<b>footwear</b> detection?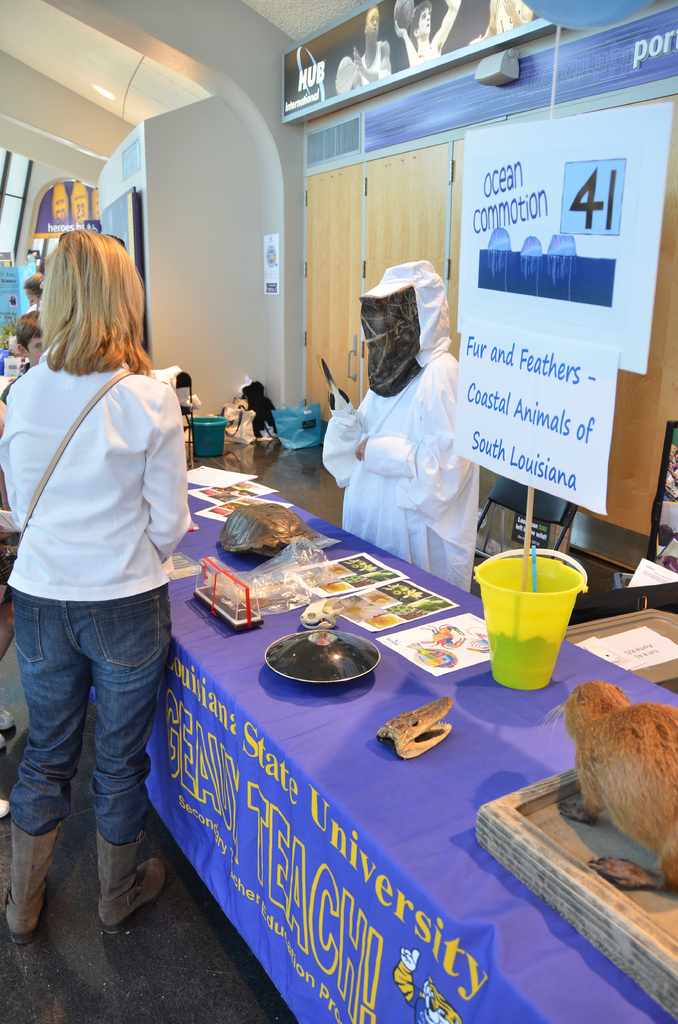
crop(83, 844, 159, 929)
